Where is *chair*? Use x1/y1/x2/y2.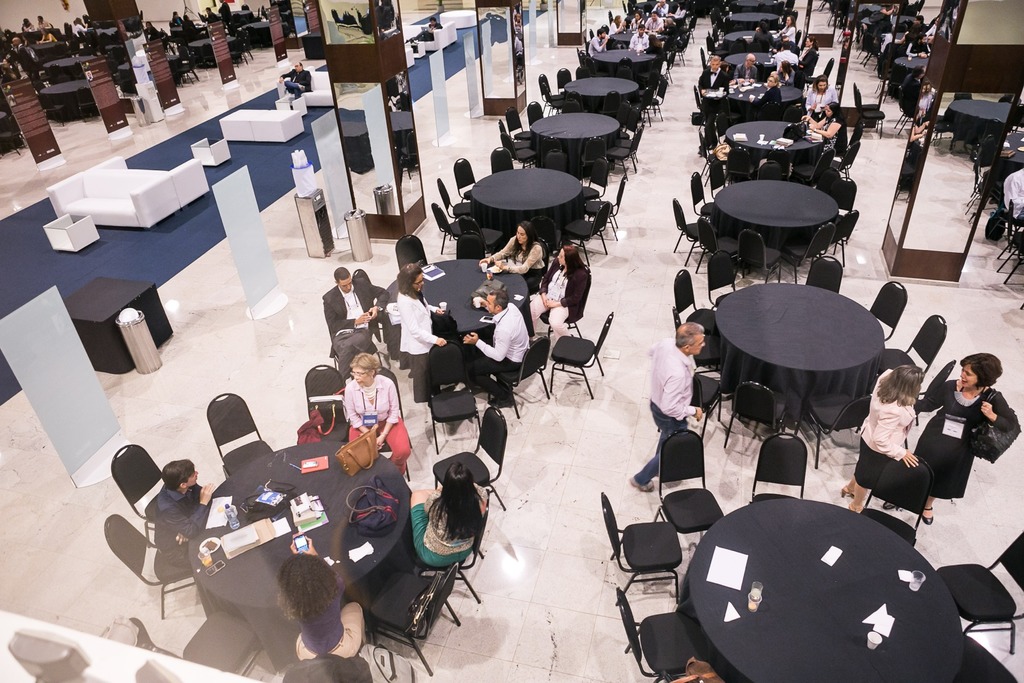
439/399/505/514.
